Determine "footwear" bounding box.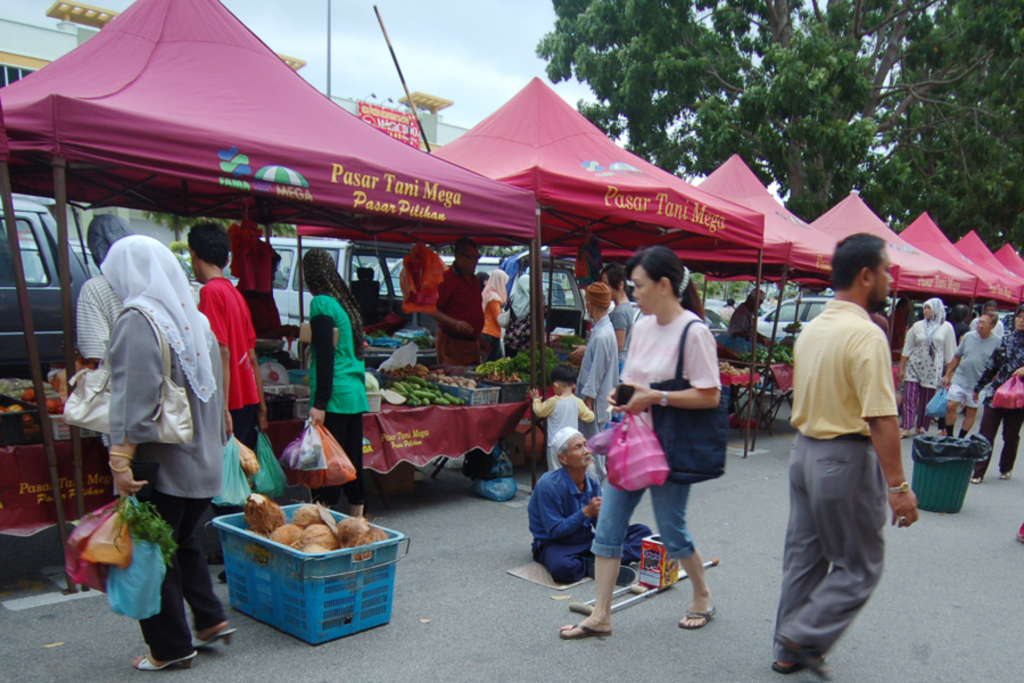
Determined: region(216, 563, 228, 583).
